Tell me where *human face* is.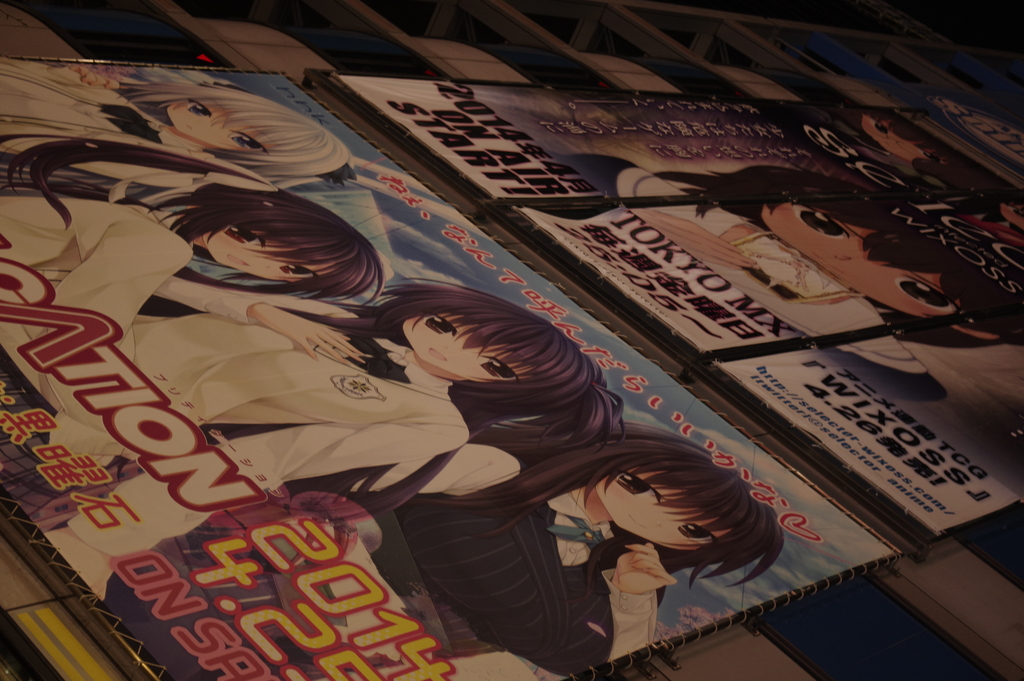
*human face* is at <region>164, 100, 275, 150</region>.
